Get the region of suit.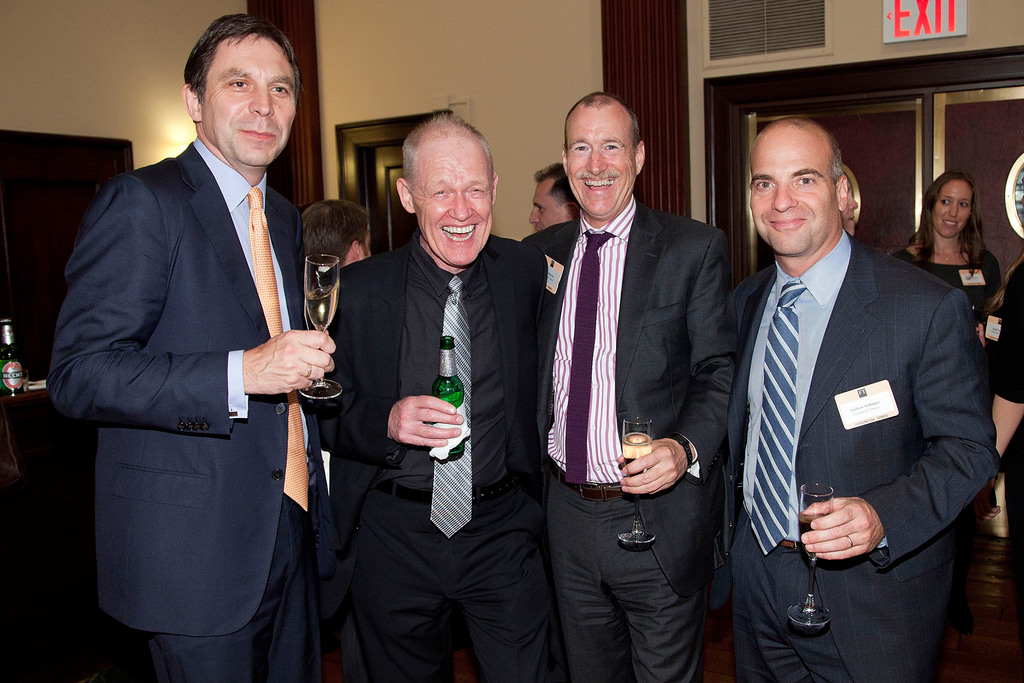
BBox(314, 227, 570, 682).
